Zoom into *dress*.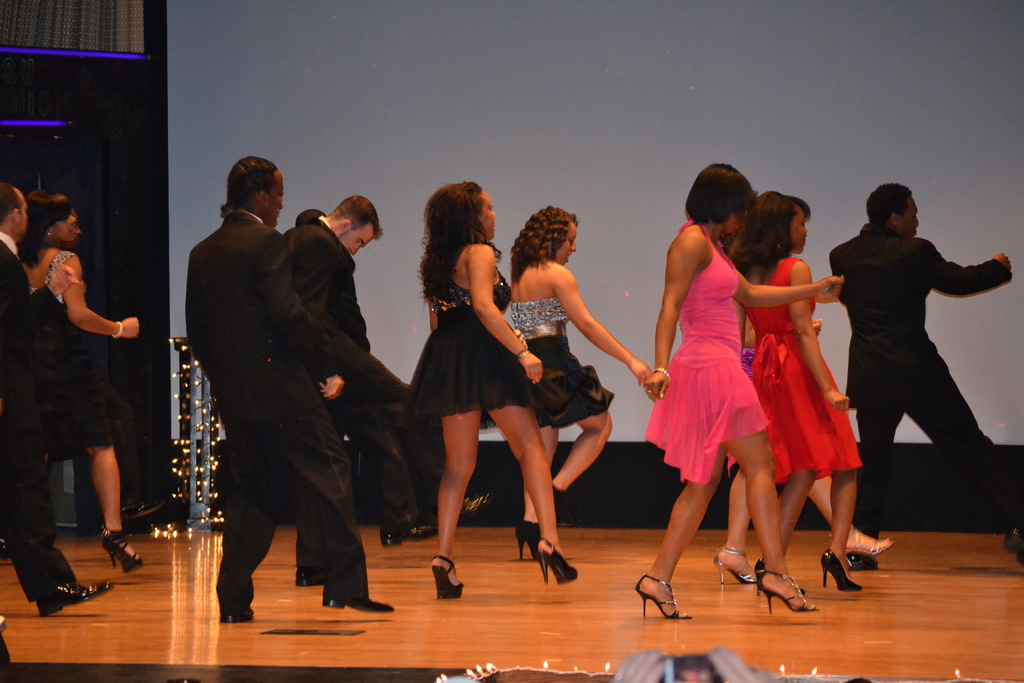
Zoom target: (746, 252, 863, 484).
